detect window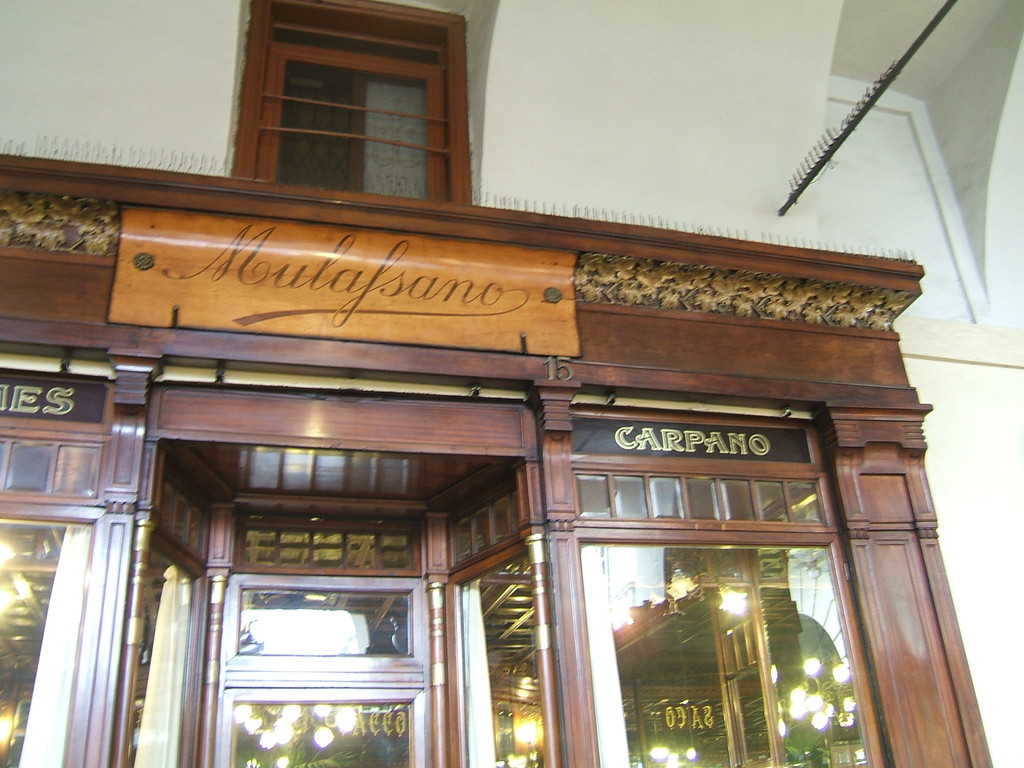
crop(253, 15, 468, 187)
